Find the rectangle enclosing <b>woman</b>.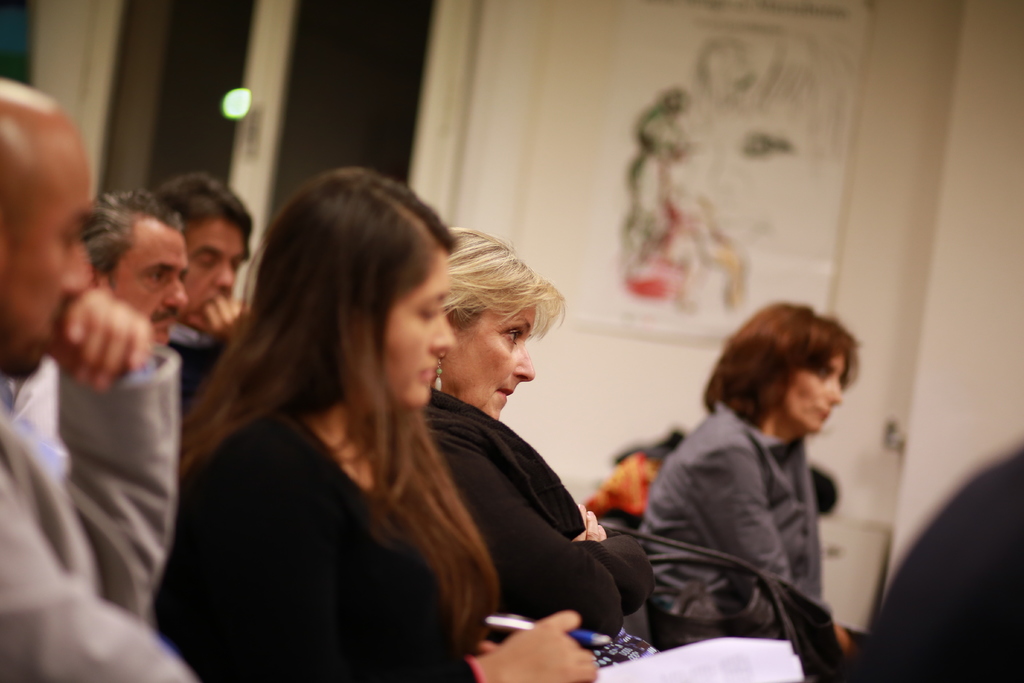
<bbox>634, 299, 864, 672</bbox>.
